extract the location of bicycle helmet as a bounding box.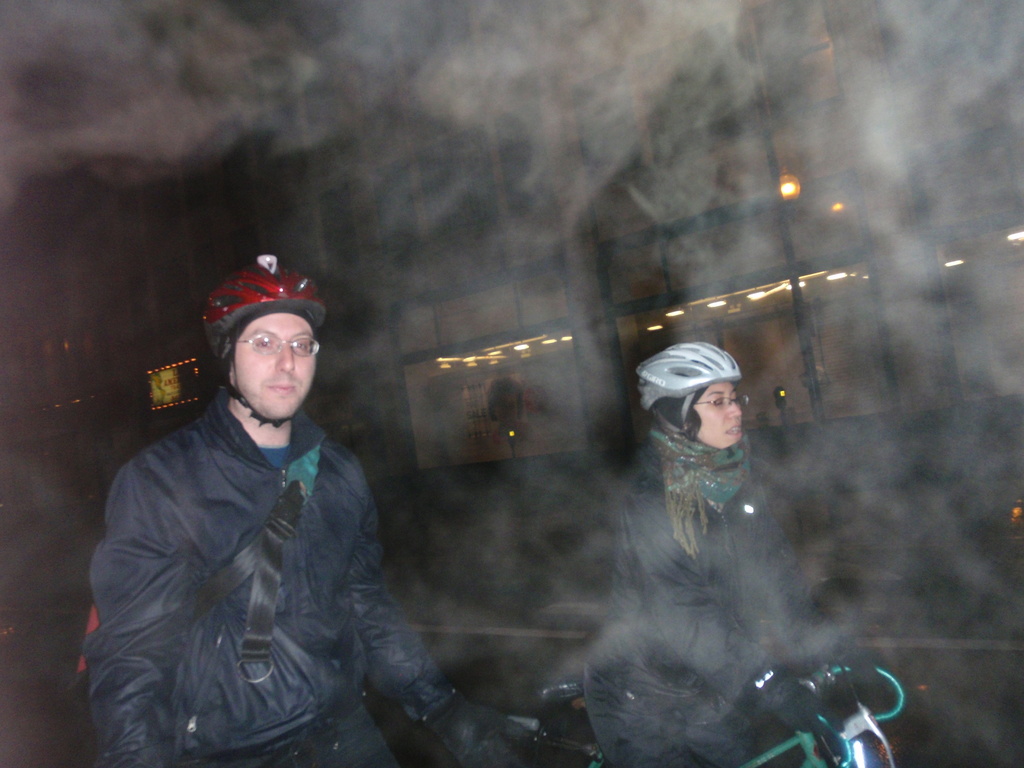
bbox=(634, 338, 741, 420).
